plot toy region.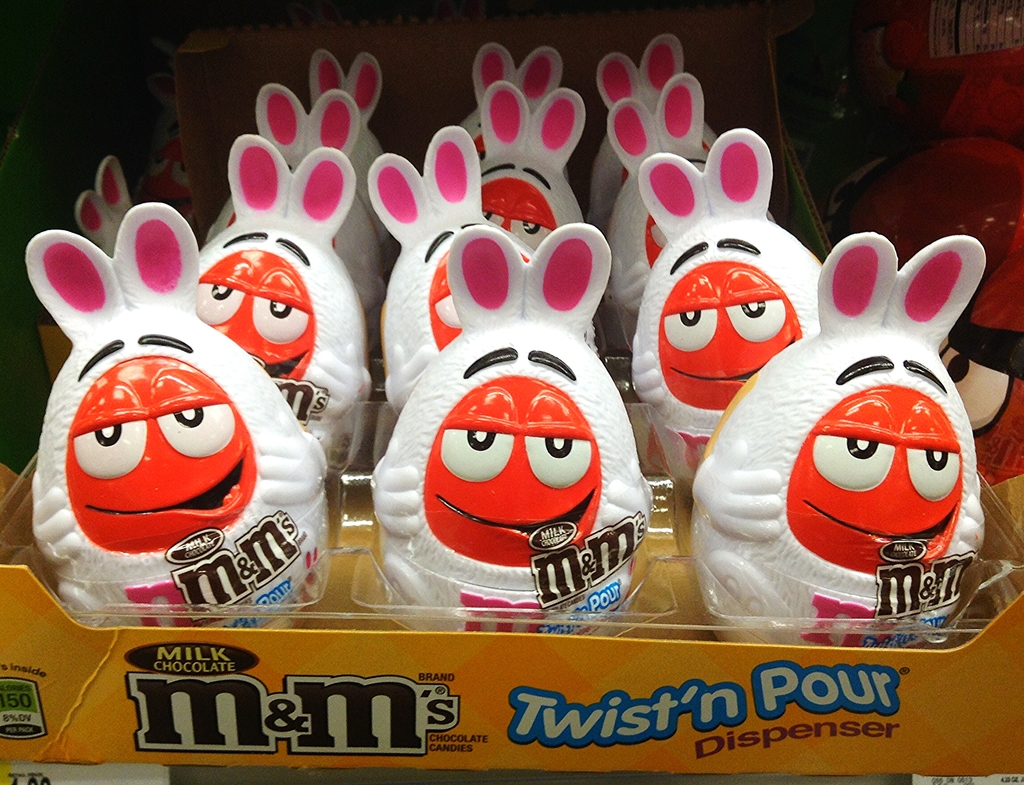
Plotted at 610 72 774 341.
